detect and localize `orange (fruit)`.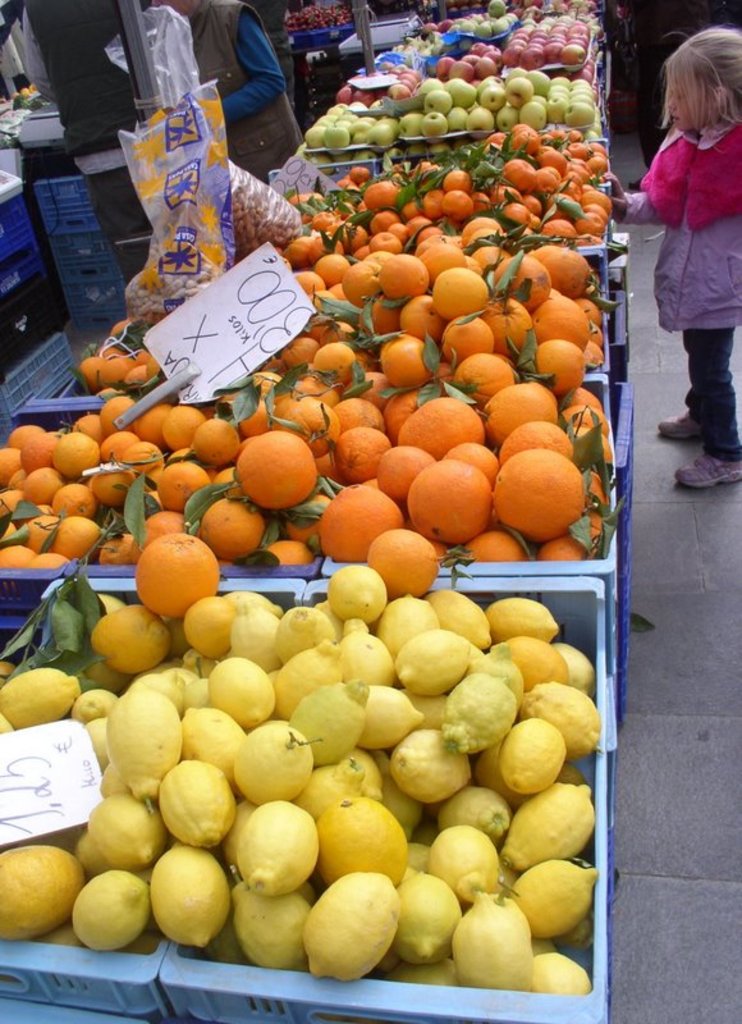
Localized at bbox=(234, 419, 326, 499).
